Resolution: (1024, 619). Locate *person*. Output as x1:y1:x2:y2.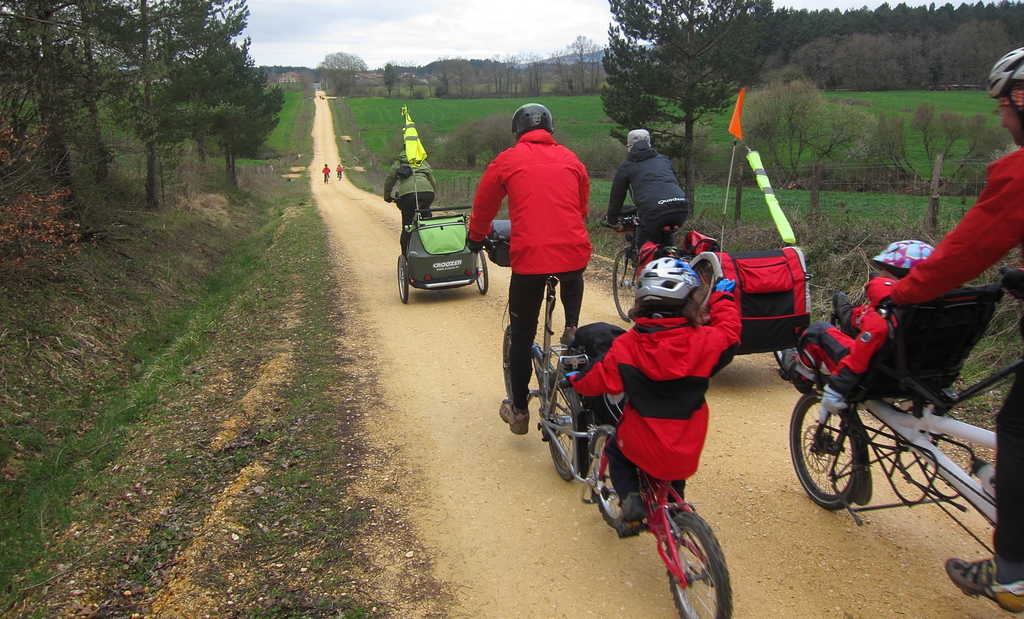
334:161:343:177.
